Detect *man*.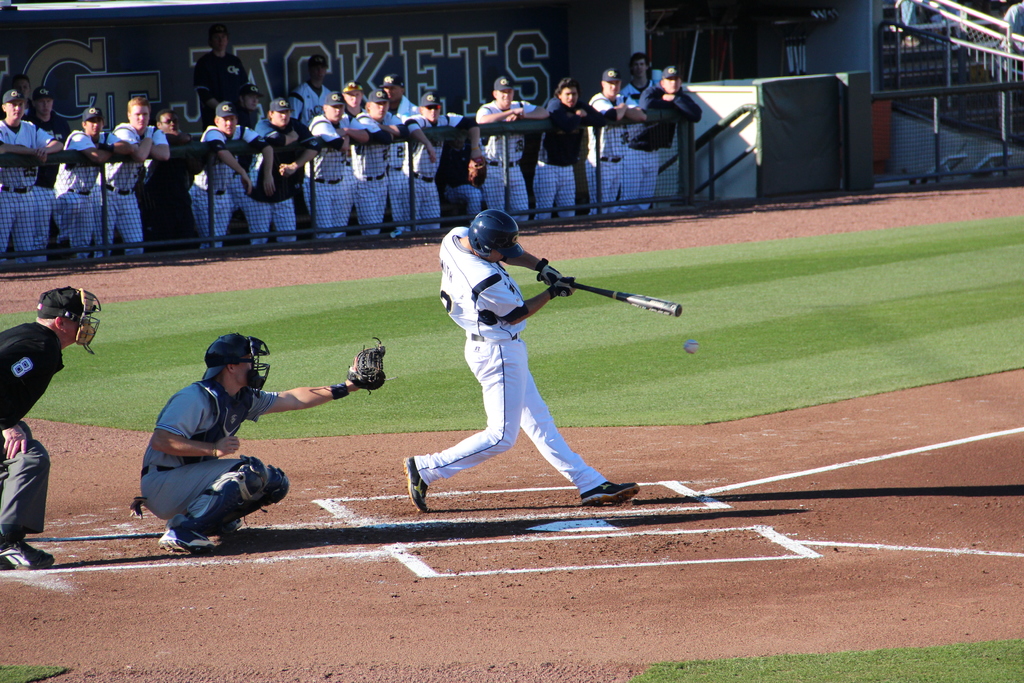
Detected at region(28, 86, 72, 247).
